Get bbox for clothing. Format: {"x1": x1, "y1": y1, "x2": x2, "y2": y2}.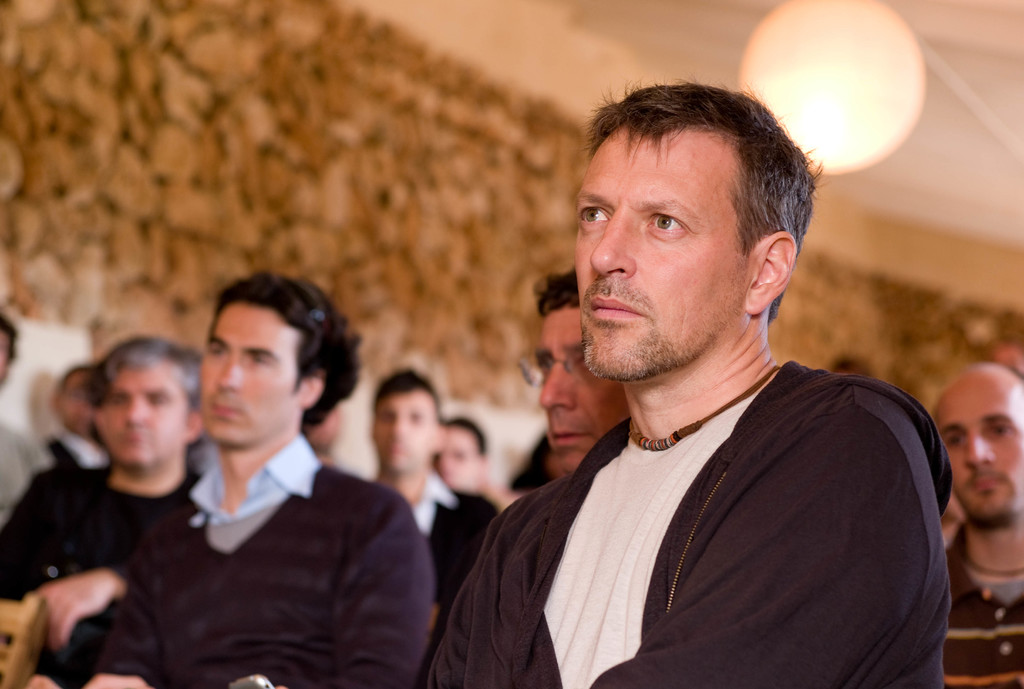
{"x1": 90, "y1": 426, "x2": 436, "y2": 688}.
